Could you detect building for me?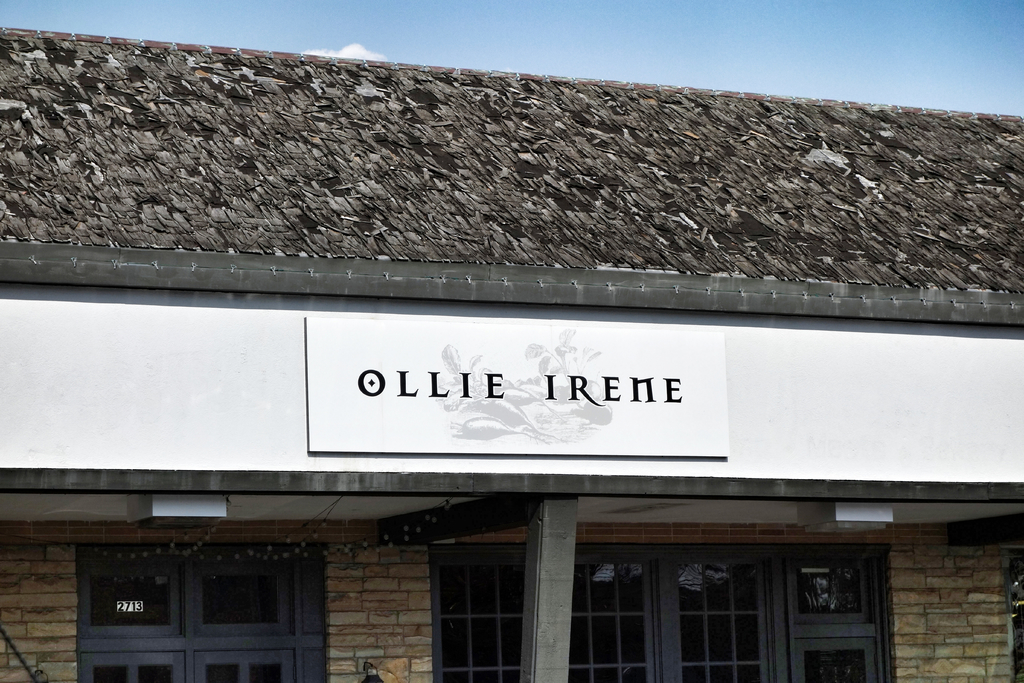
Detection result: bbox=(0, 24, 1023, 682).
